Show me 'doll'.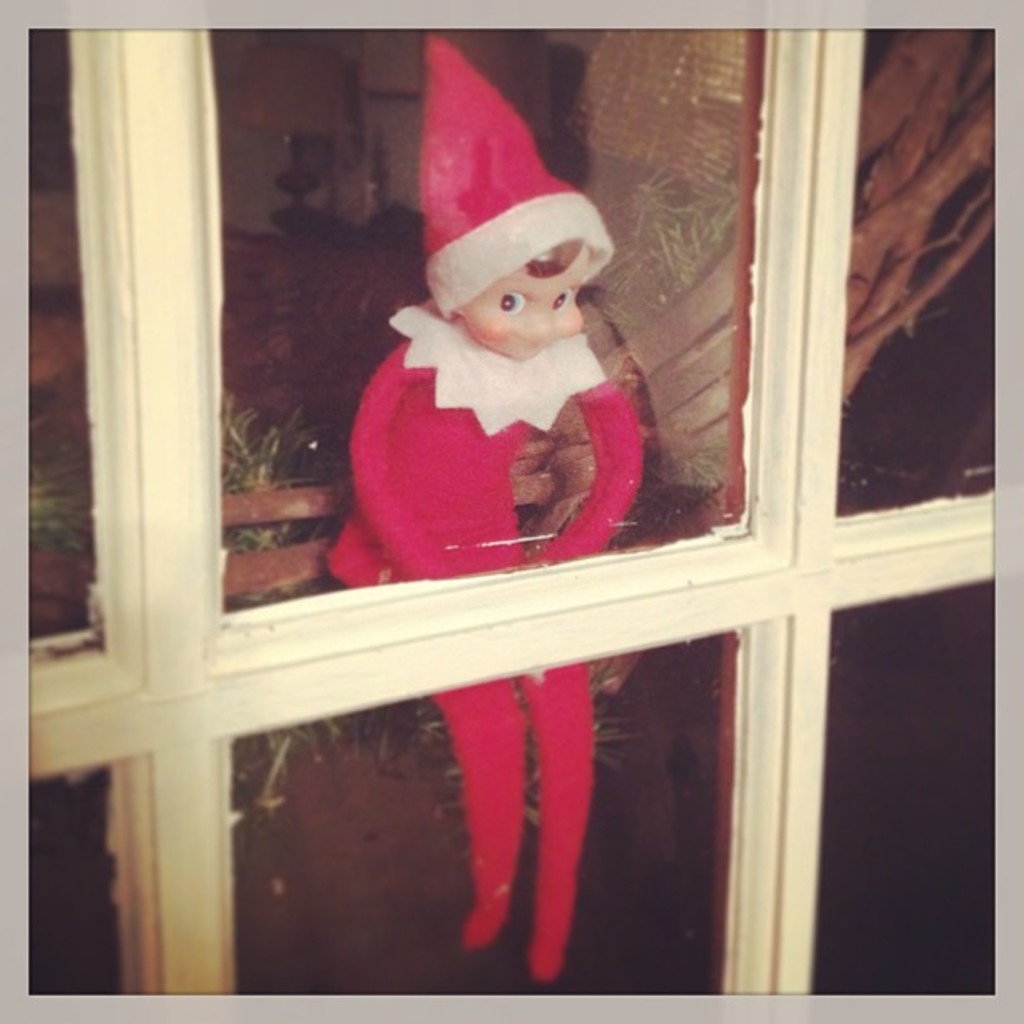
'doll' is here: 336:25:651:989.
